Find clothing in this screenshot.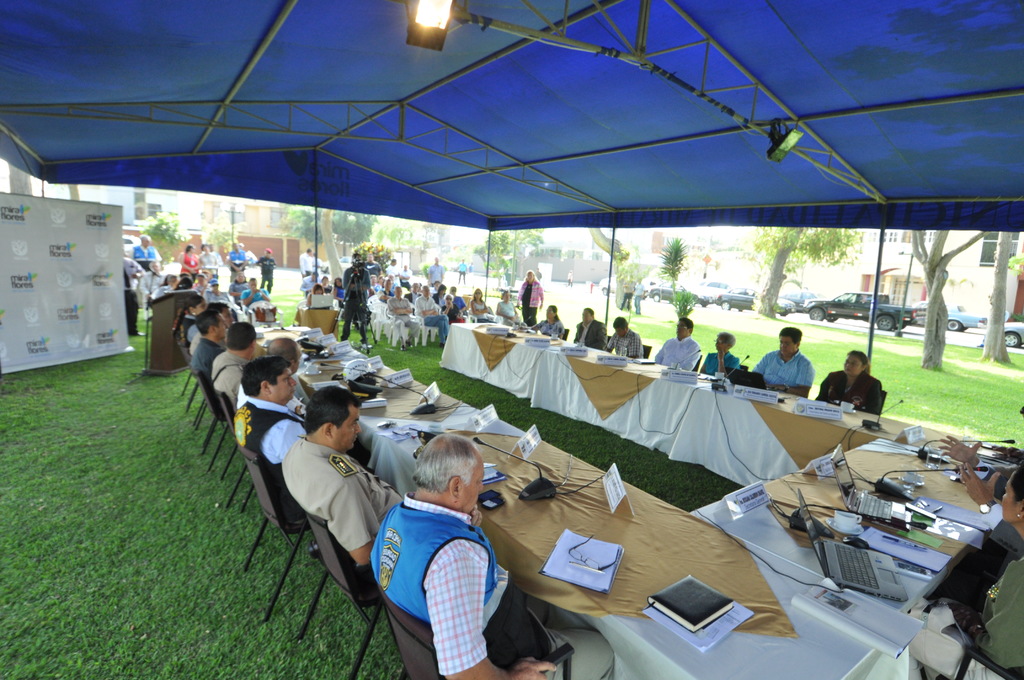
The bounding box for clothing is bbox=(748, 350, 814, 397).
